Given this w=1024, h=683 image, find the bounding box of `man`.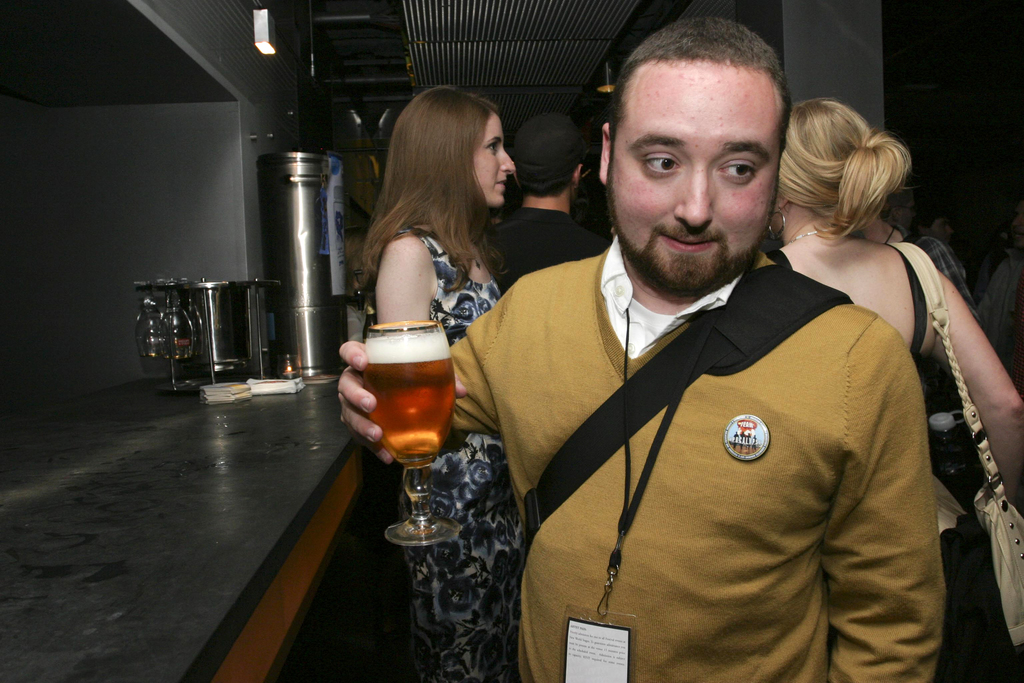
(left=919, top=201, right=953, bottom=242).
